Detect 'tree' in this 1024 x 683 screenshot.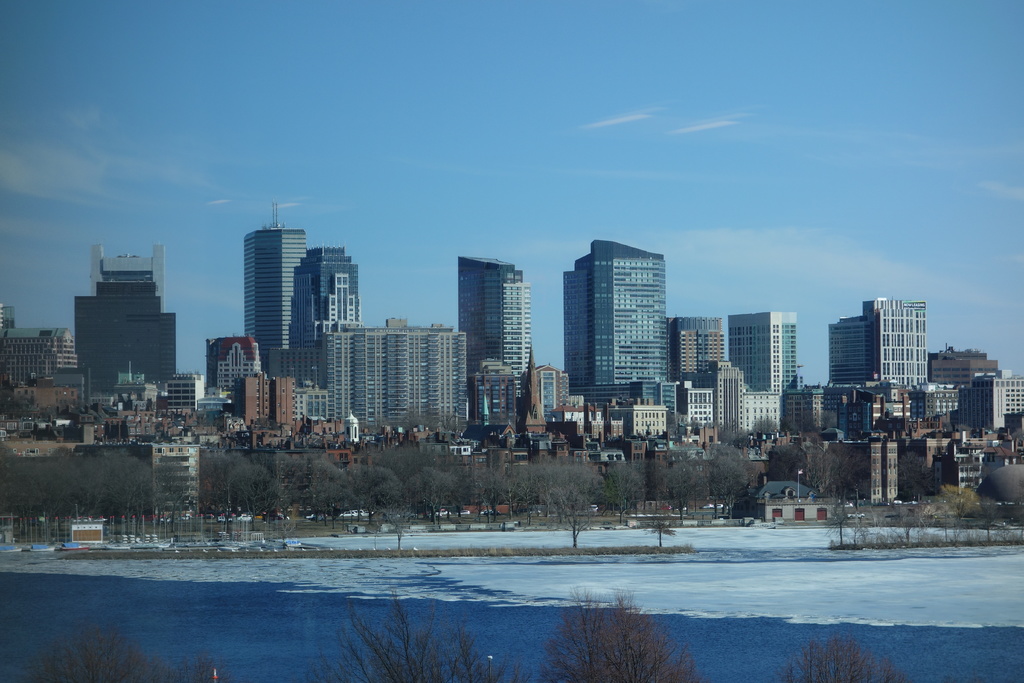
Detection: (939,476,985,541).
